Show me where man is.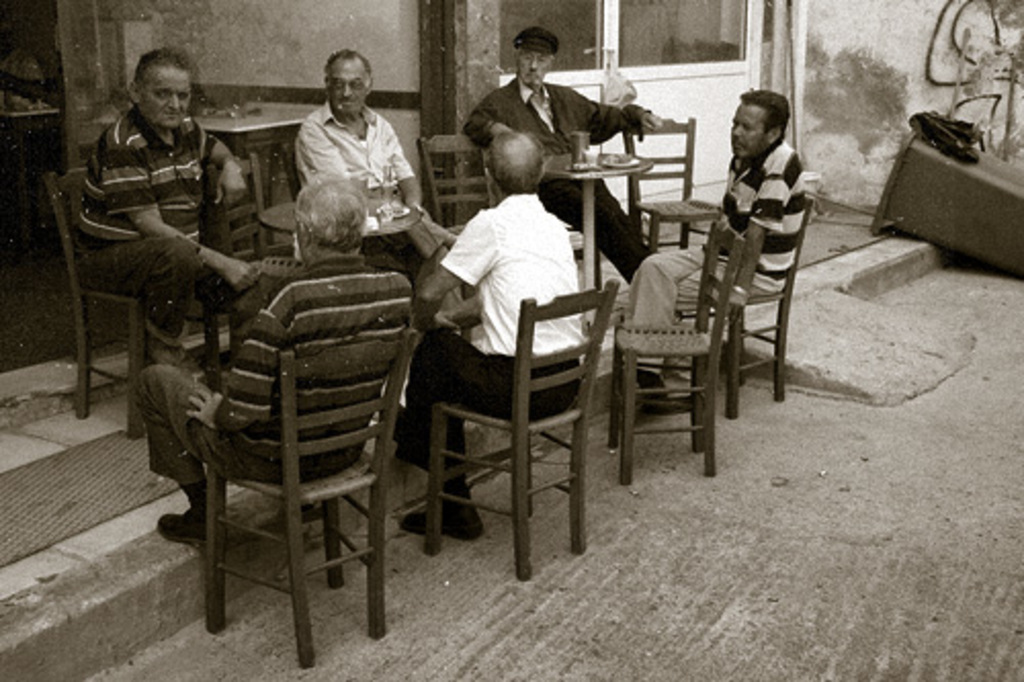
man is at select_region(610, 86, 815, 416).
